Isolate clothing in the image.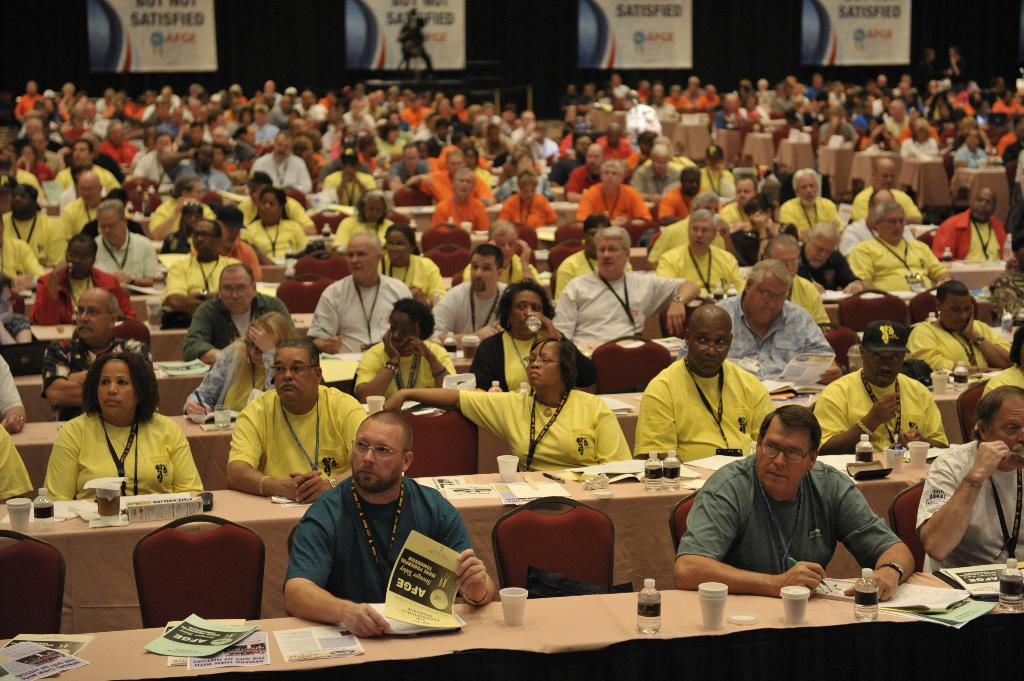
Isolated region: crop(899, 317, 1011, 377).
